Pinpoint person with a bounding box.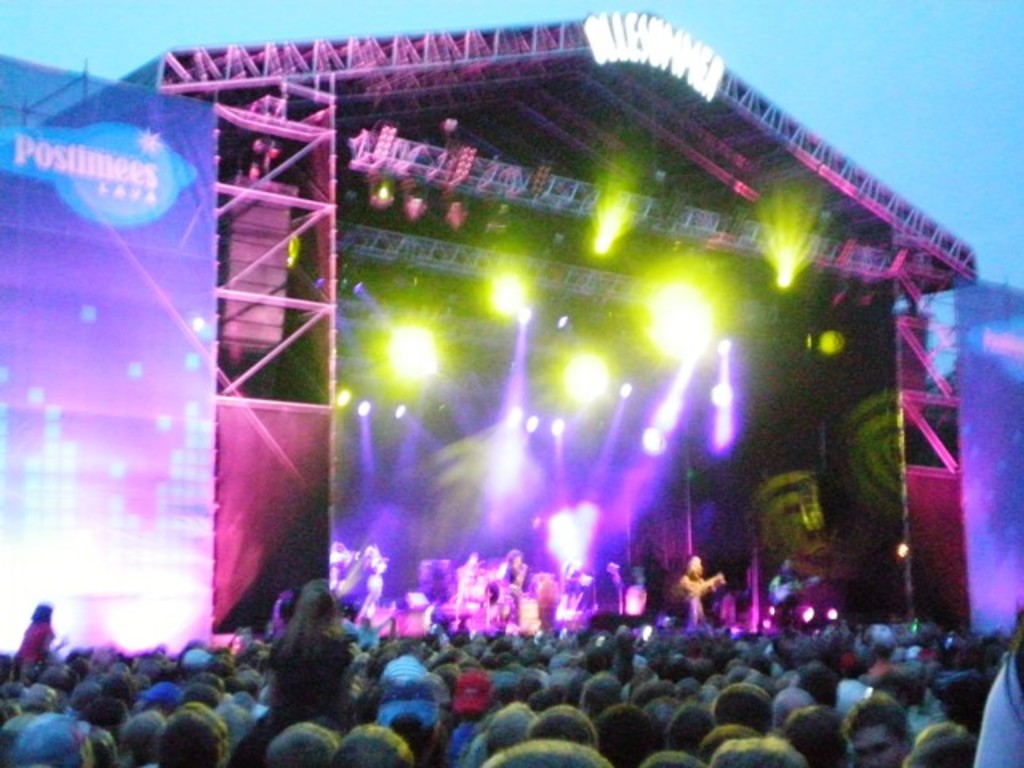
crop(763, 554, 814, 627).
